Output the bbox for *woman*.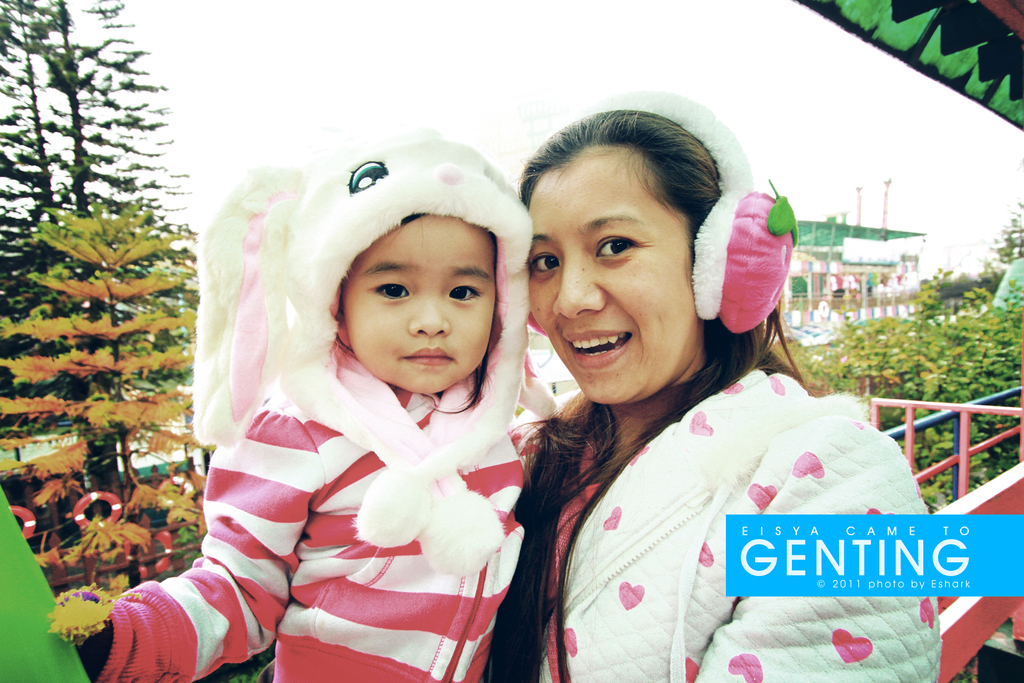
Rect(479, 122, 932, 668).
